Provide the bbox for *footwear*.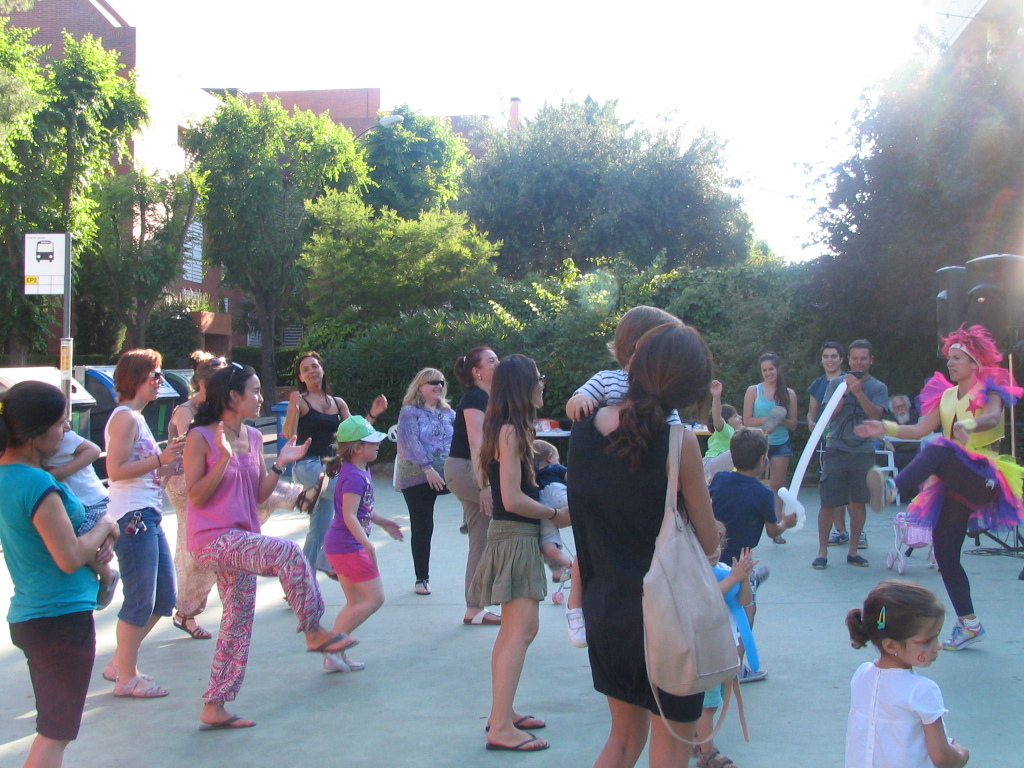
<box>858,532,870,549</box>.
